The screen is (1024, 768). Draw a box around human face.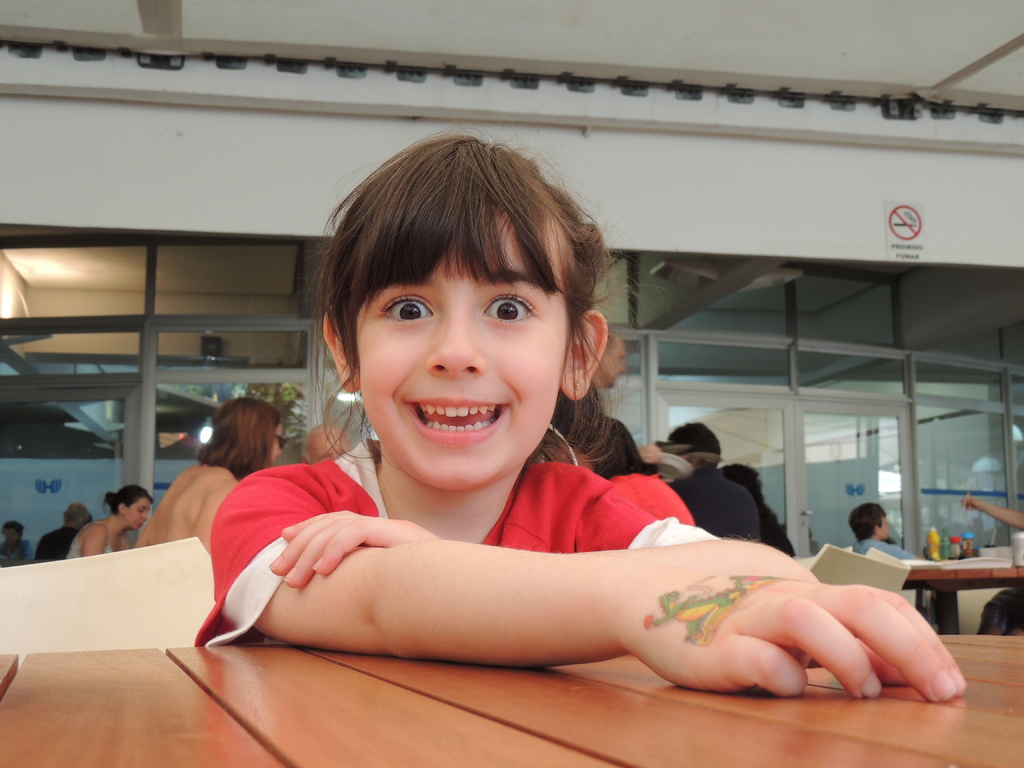
(left=353, top=207, right=568, bottom=491).
